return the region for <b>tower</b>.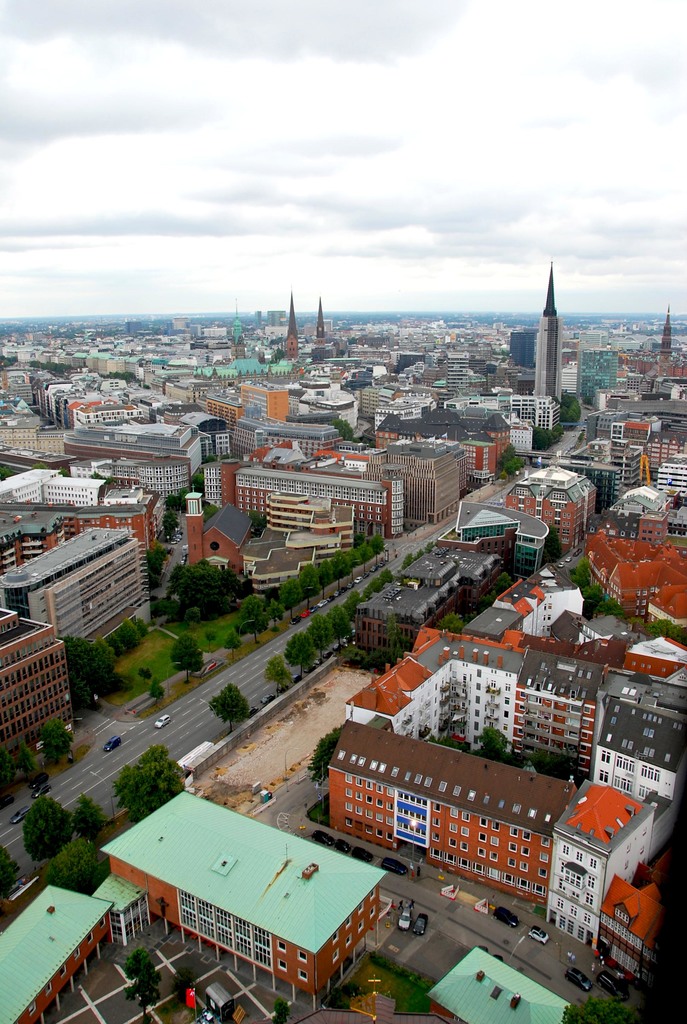
(533,261,565,410).
